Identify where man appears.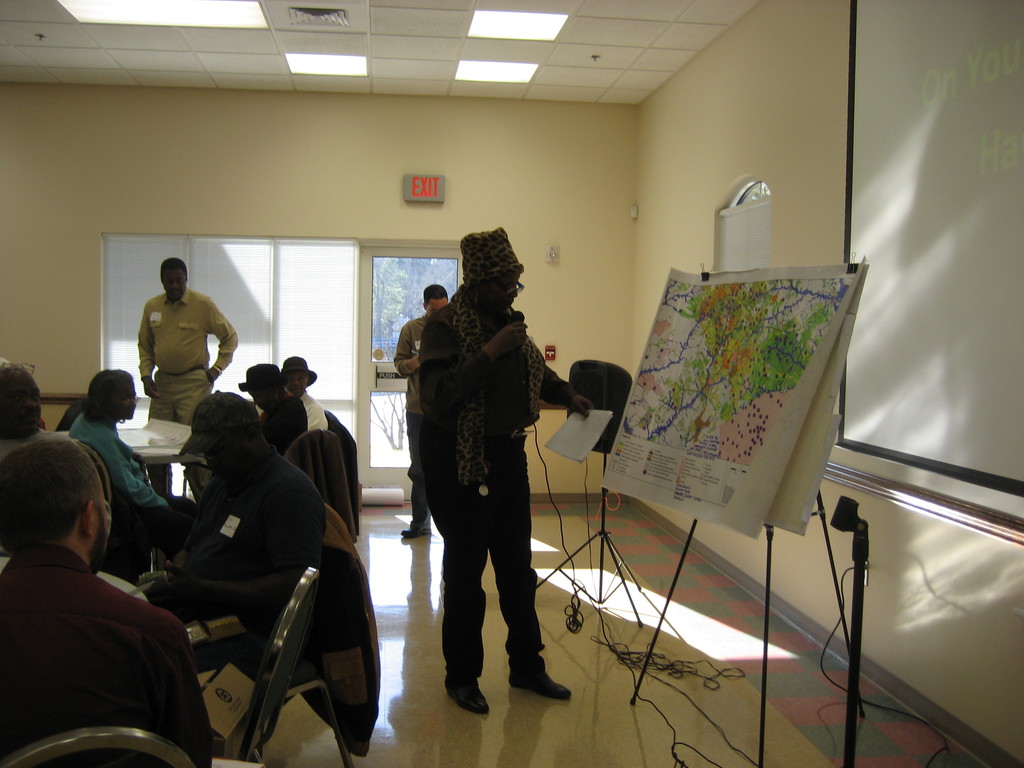
Appears at select_region(288, 355, 332, 429).
